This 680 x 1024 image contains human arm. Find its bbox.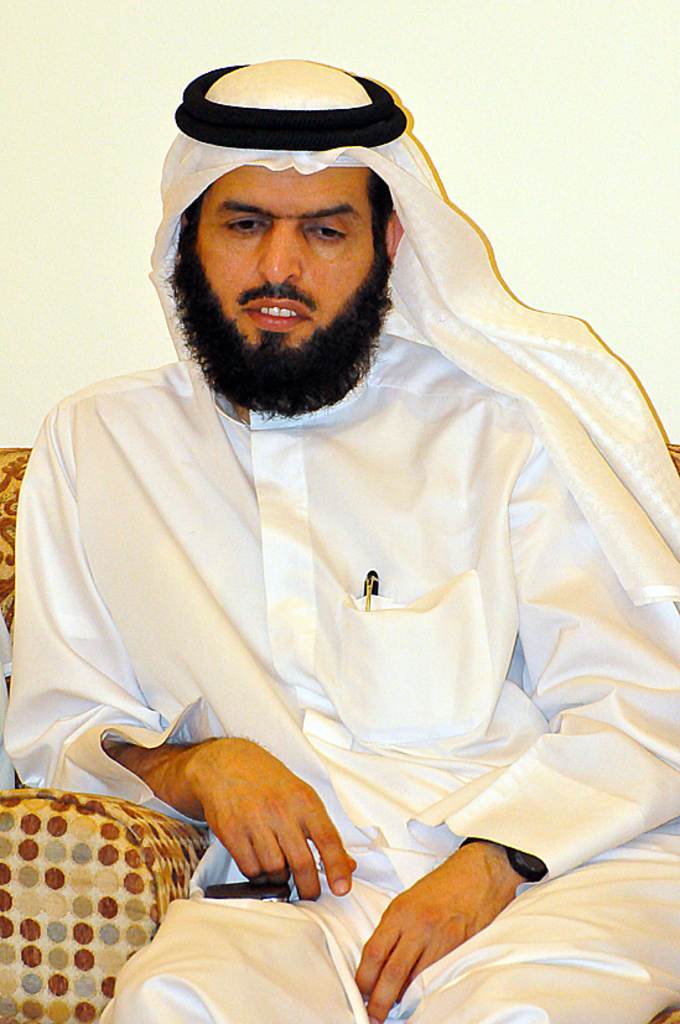
[x1=354, y1=414, x2=679, y2=1023].
